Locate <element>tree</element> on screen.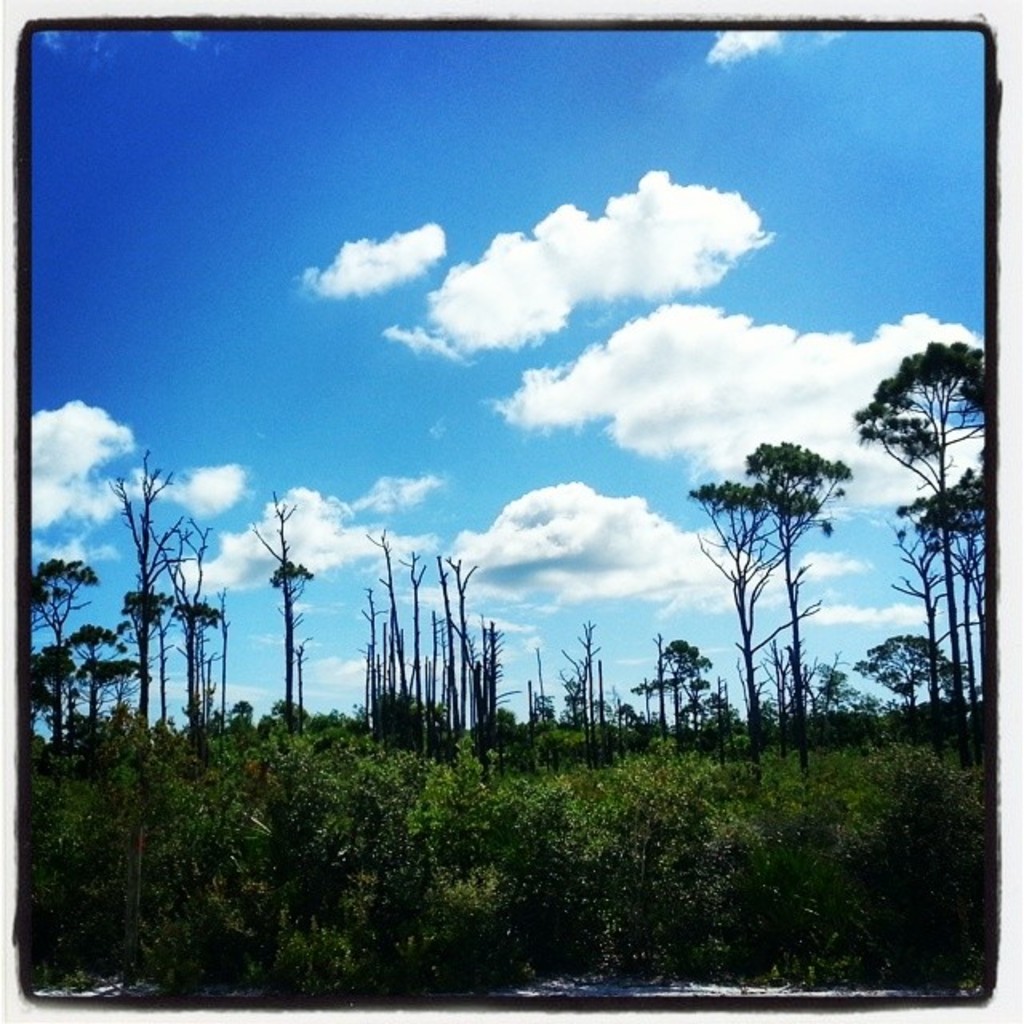
On screen at left=685, top=394, right=864, bottom=755.
